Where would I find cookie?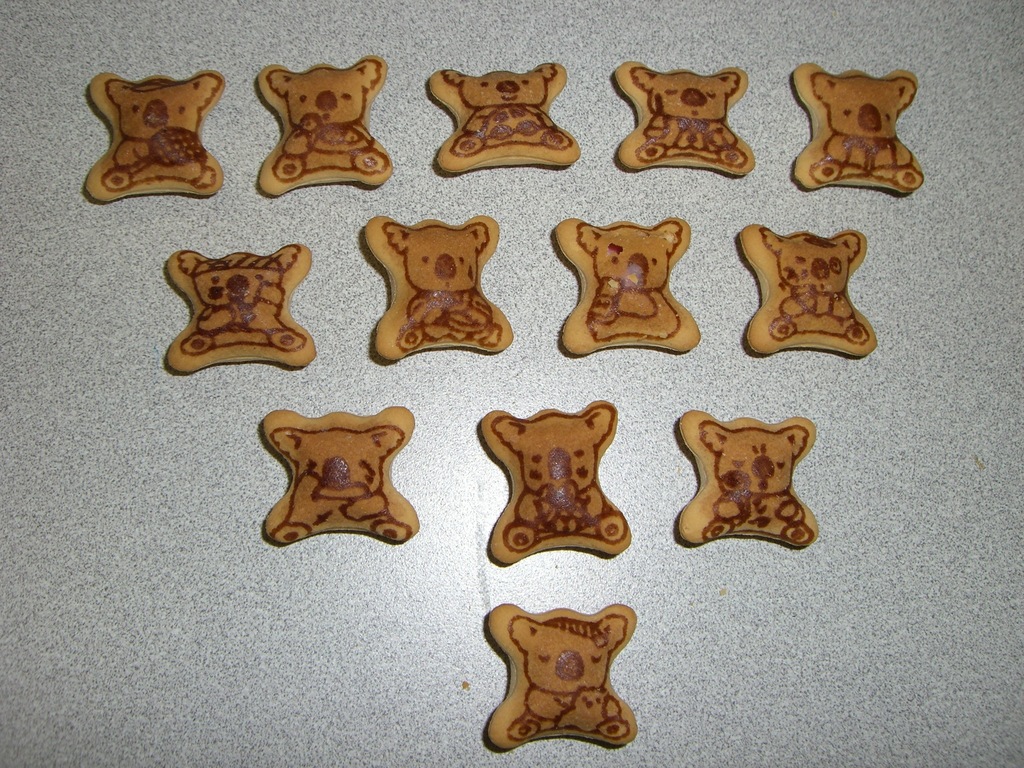
At bbox=[614, 61, 755, 179].
